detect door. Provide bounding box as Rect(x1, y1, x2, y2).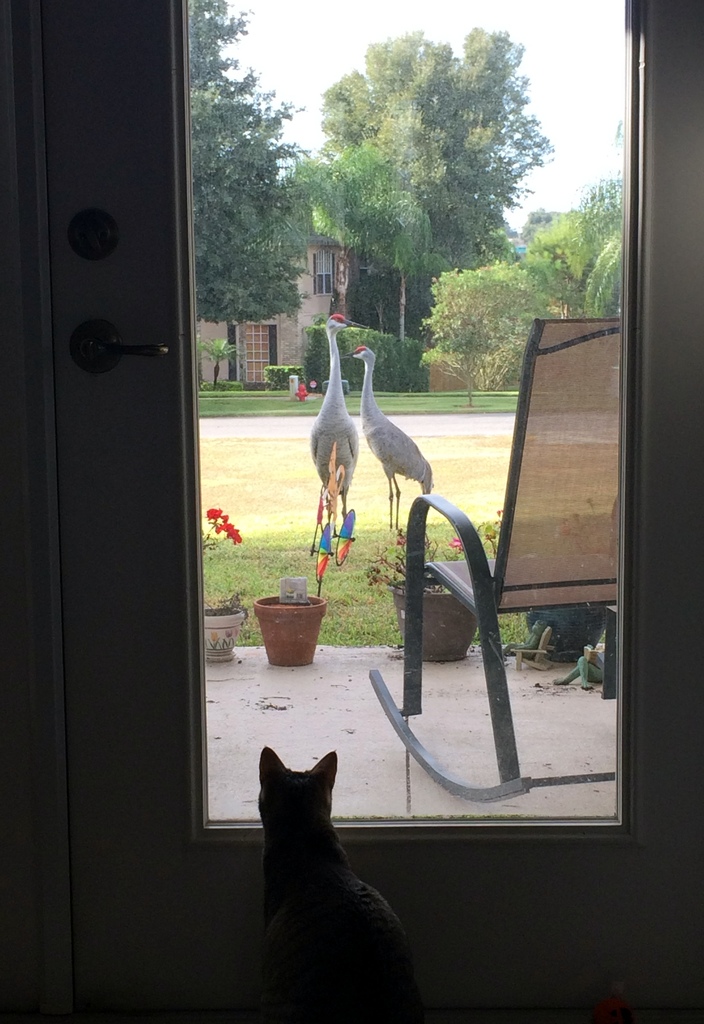
Rect(119, 7, 663, 987).
